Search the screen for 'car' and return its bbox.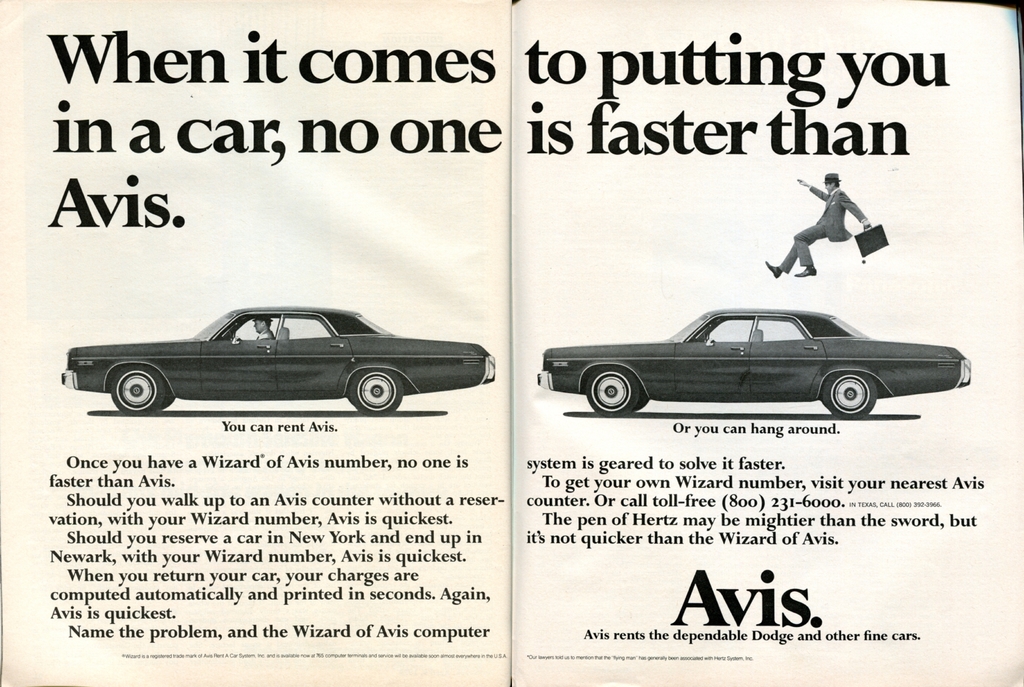
Found: rect(56, 300, 495, 417).
